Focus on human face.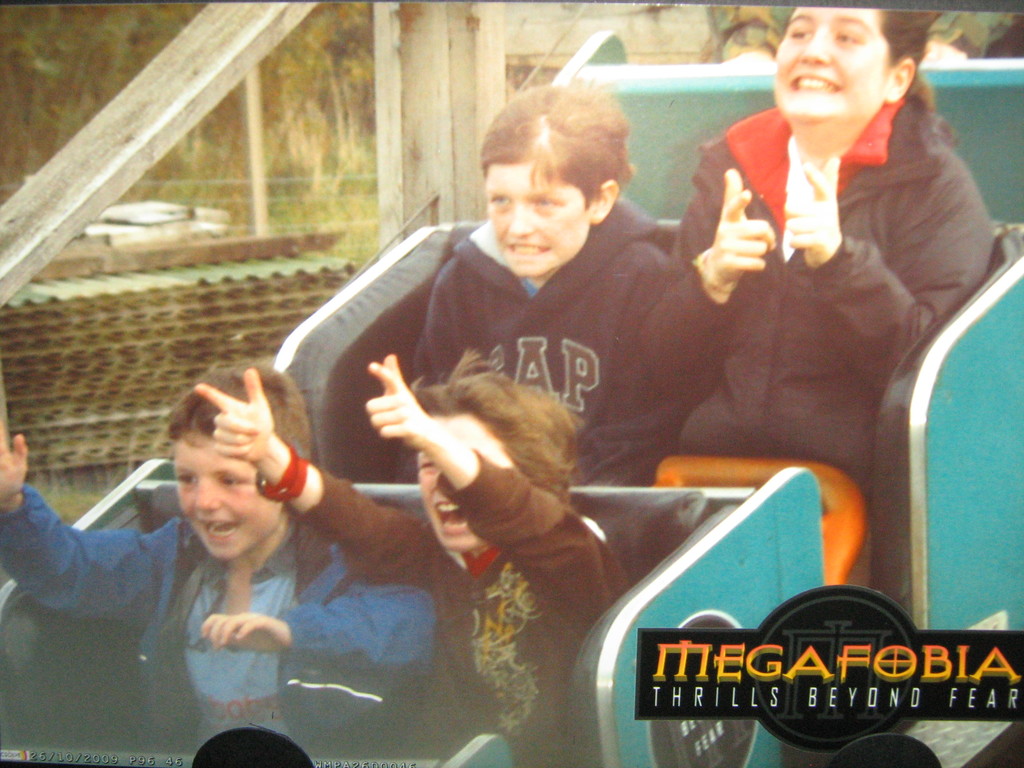
Focused at [172, 427, 280, 562].
